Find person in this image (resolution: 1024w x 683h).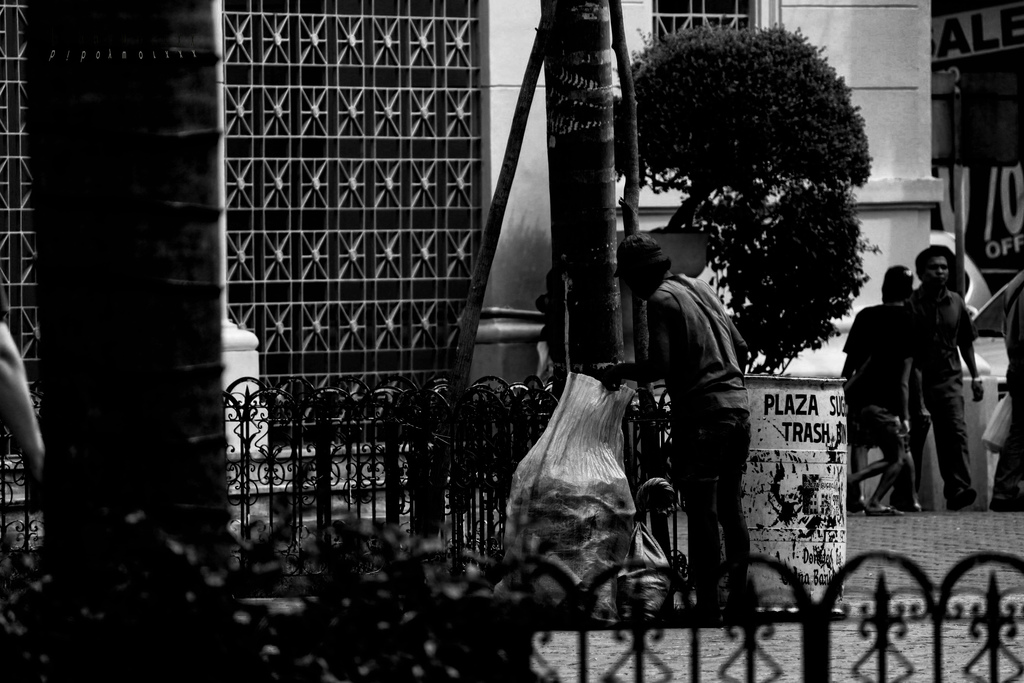
bbox=(913, 242, 985, 504).
